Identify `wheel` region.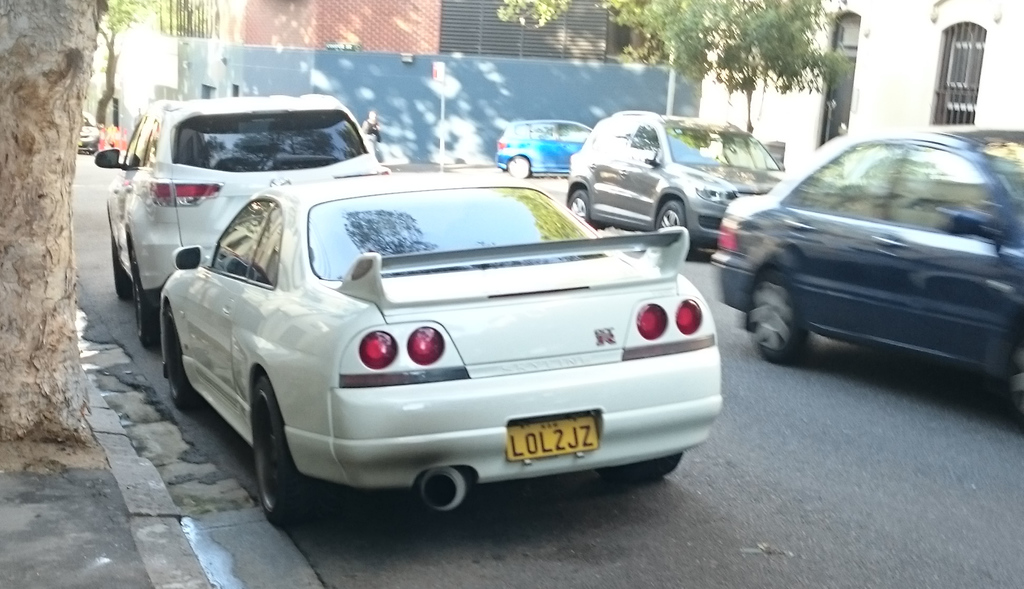
Region: Rect(238, 373, 295, 497).
